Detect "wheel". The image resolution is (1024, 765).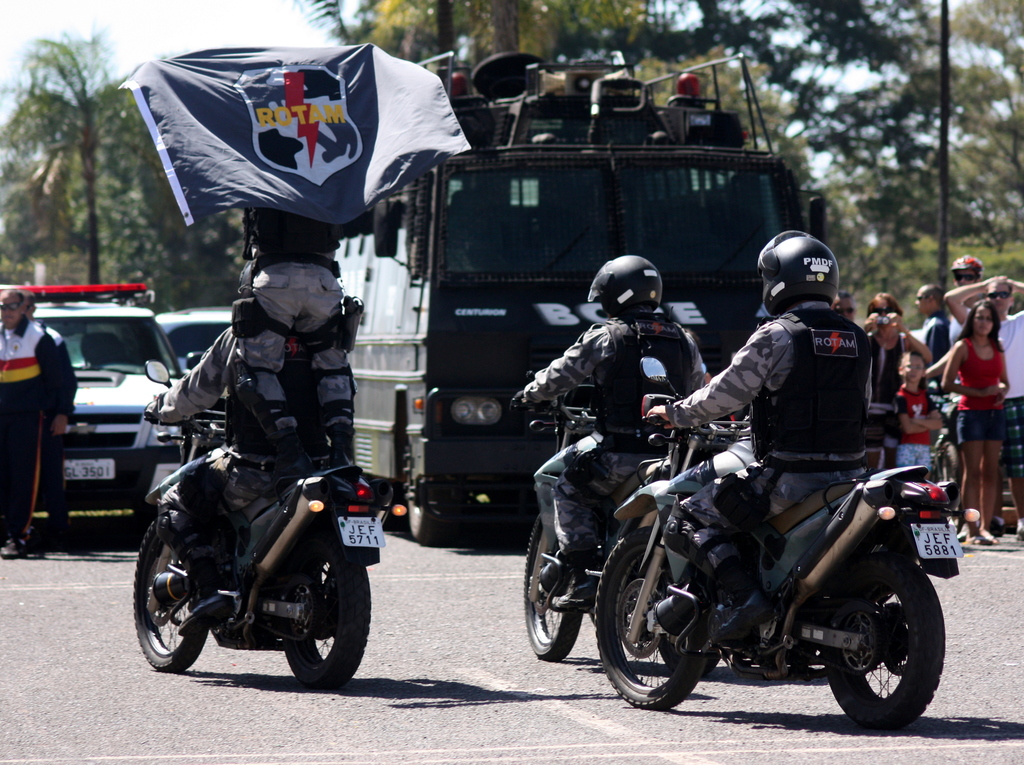
select_region(129, 518, 211, 669).
